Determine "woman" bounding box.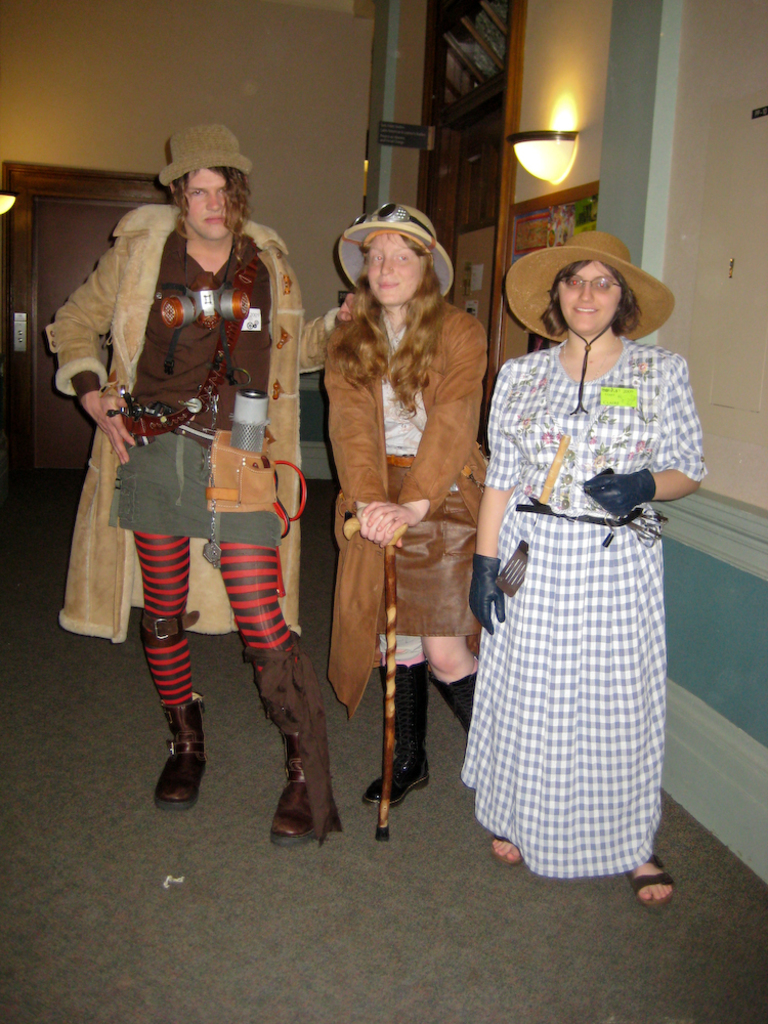
Determined: [40,117,354,851].
